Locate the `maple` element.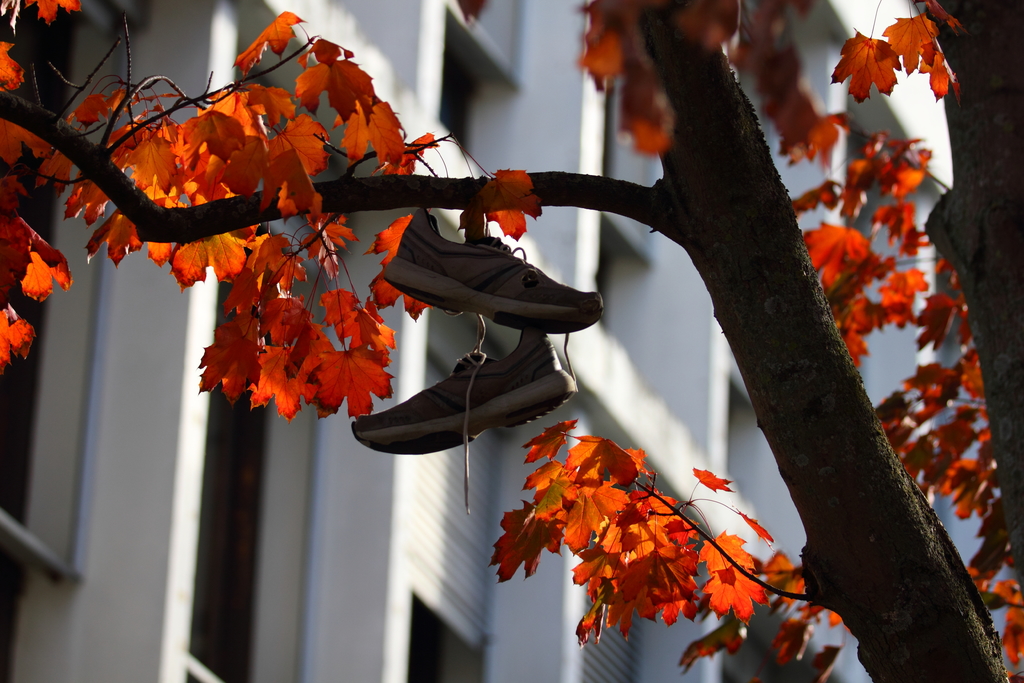
Element bbox: rect(44, 14, 473, 365).
